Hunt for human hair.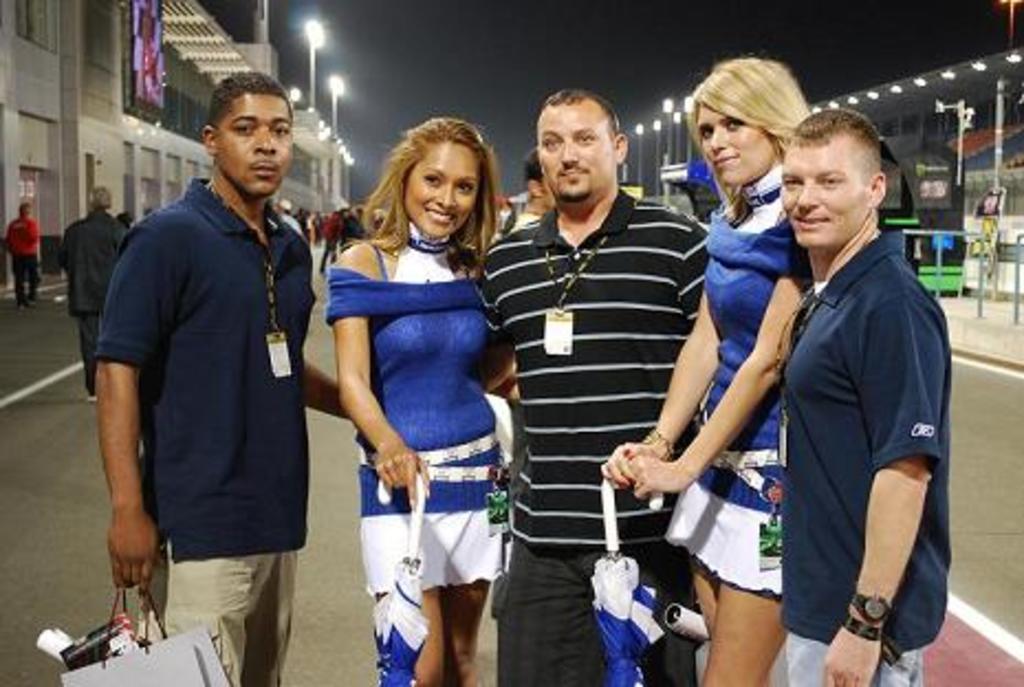
Hunted down at {"x1": 788, "y1": 106, "x2": 883, "y2": 189}.
